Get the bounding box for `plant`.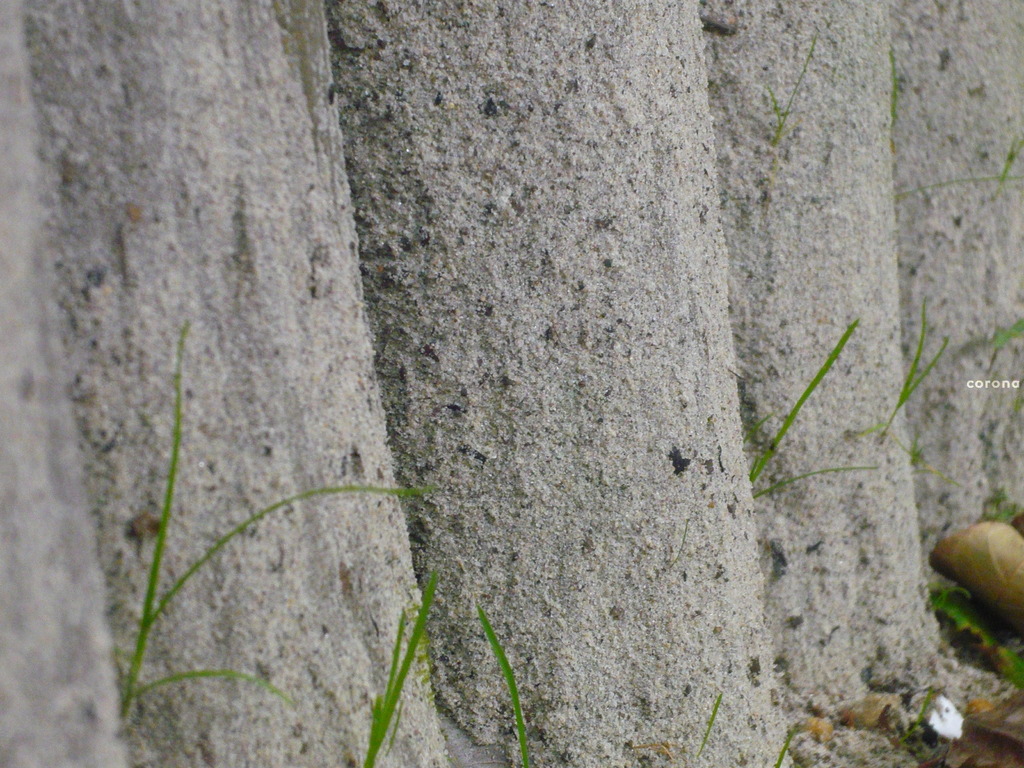
locate(990, 488, 1018, 521).
